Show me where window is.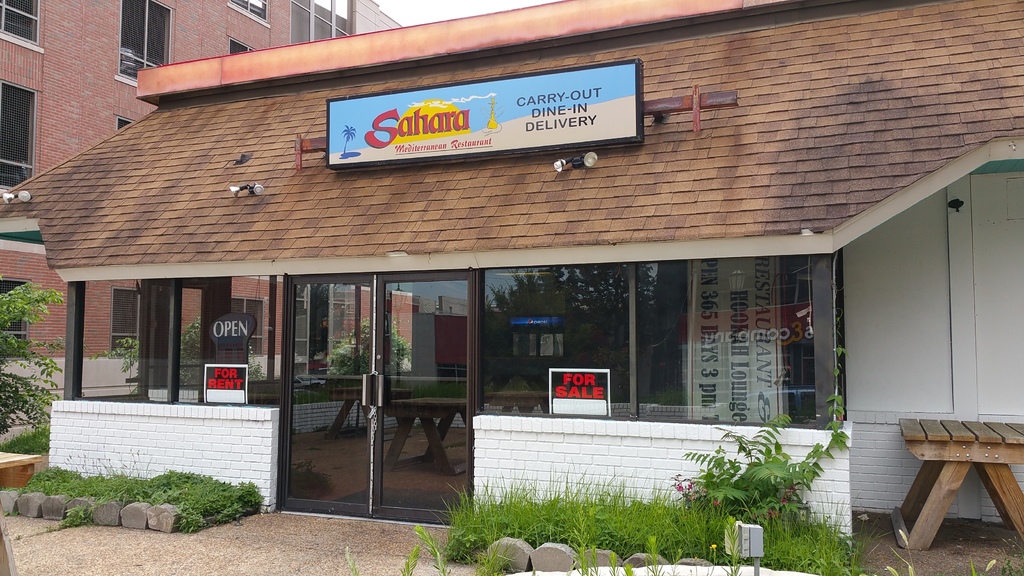
window is at detection(230, 300, 273, 353).
